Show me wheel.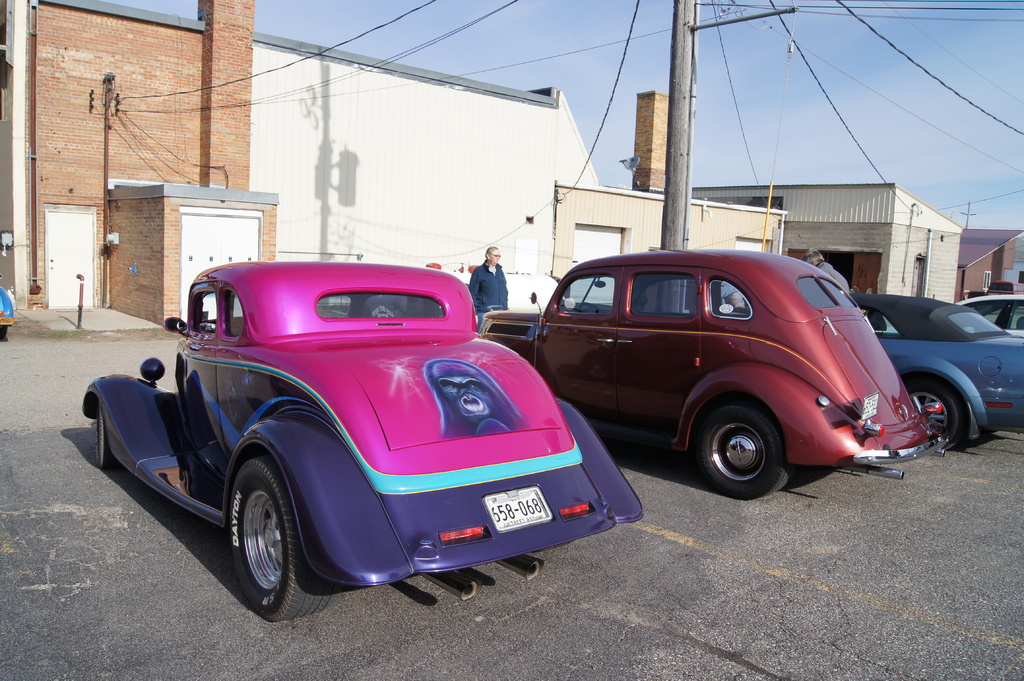
wheel is here: box(92, 403, 122, 470).
